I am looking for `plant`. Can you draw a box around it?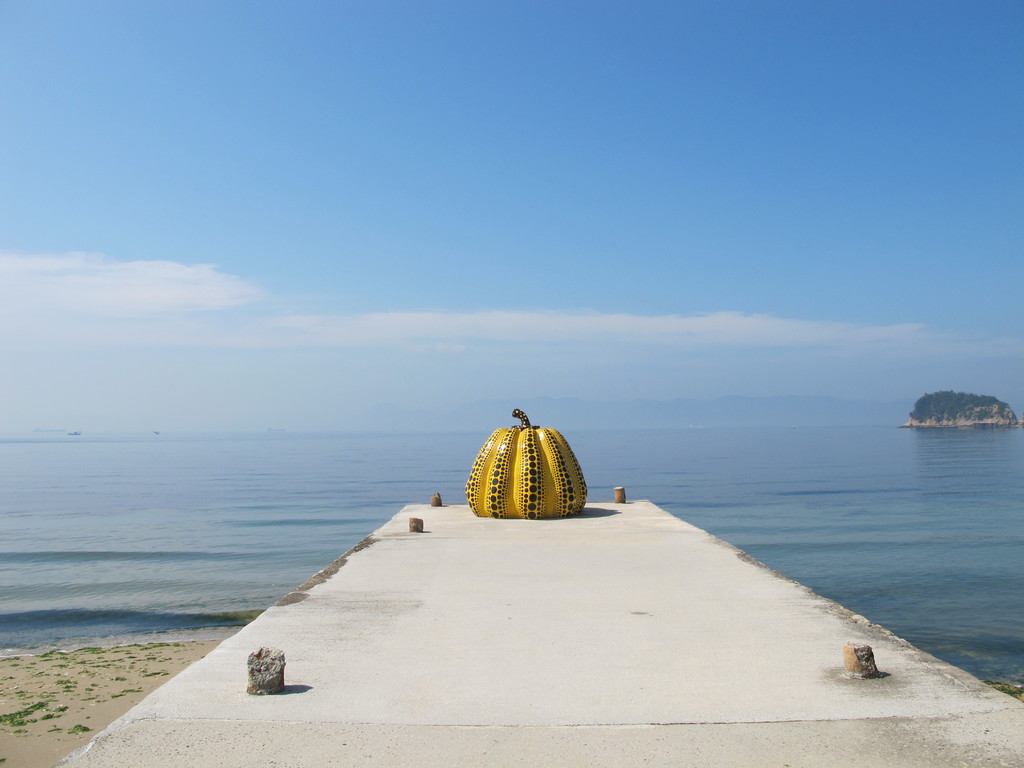
Sure, the bounding box is Rect(134, 642, 163, 651).
